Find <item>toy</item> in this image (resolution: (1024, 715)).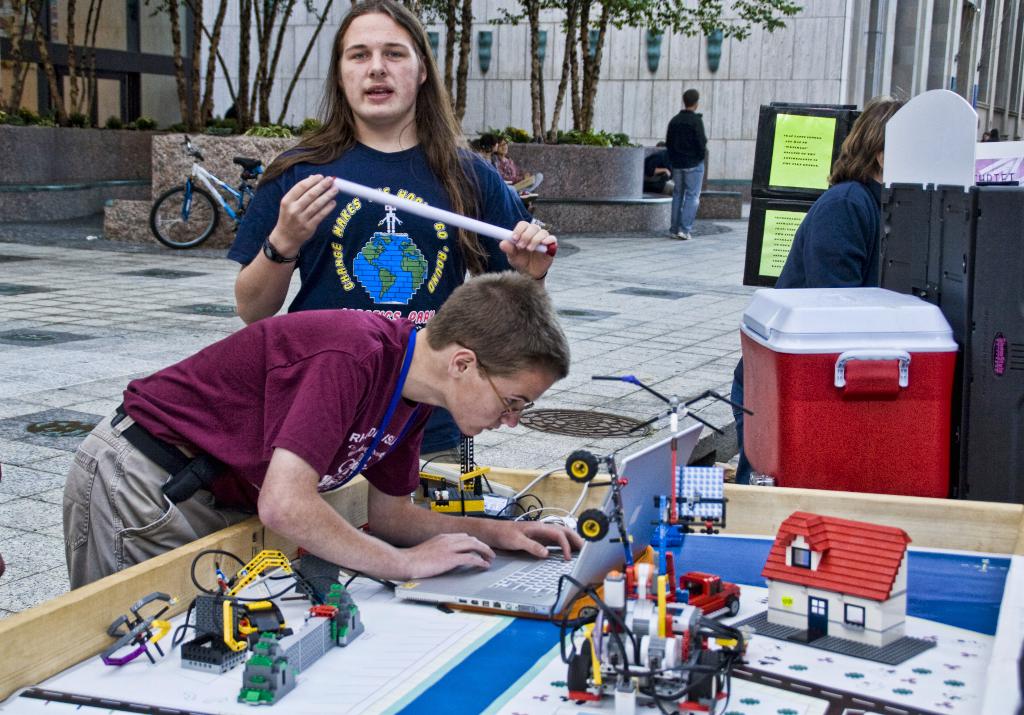
l=562, t=568, r=746, b=714.
